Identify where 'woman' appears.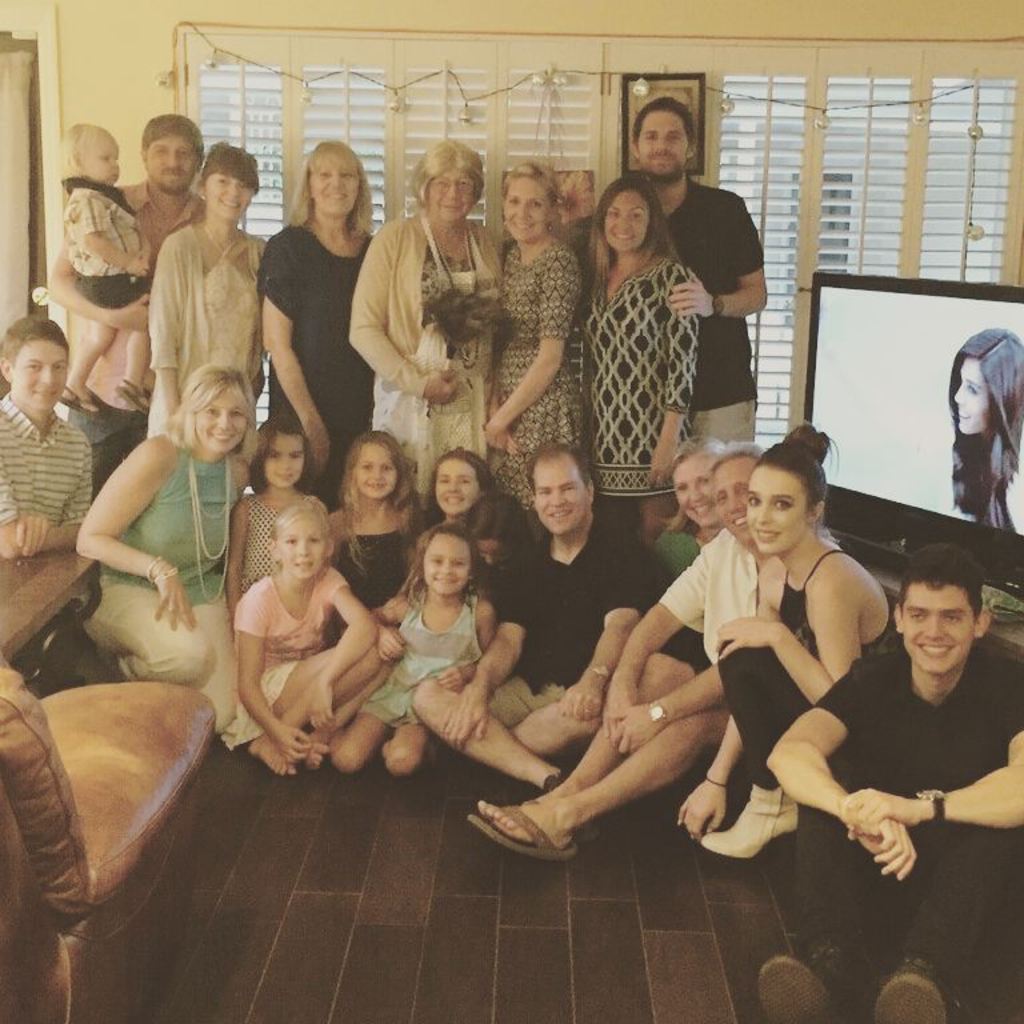
Appears at [x1=77, y1=360, x2=256, y2=741].
